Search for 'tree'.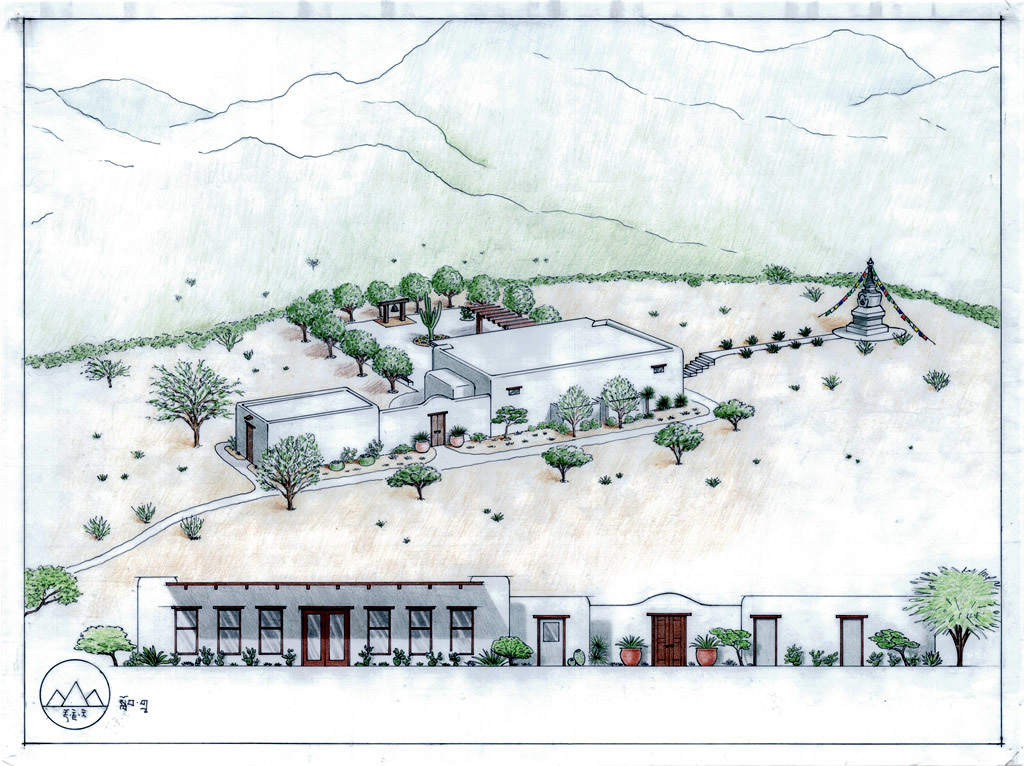
Found at 22/559/85/618.
